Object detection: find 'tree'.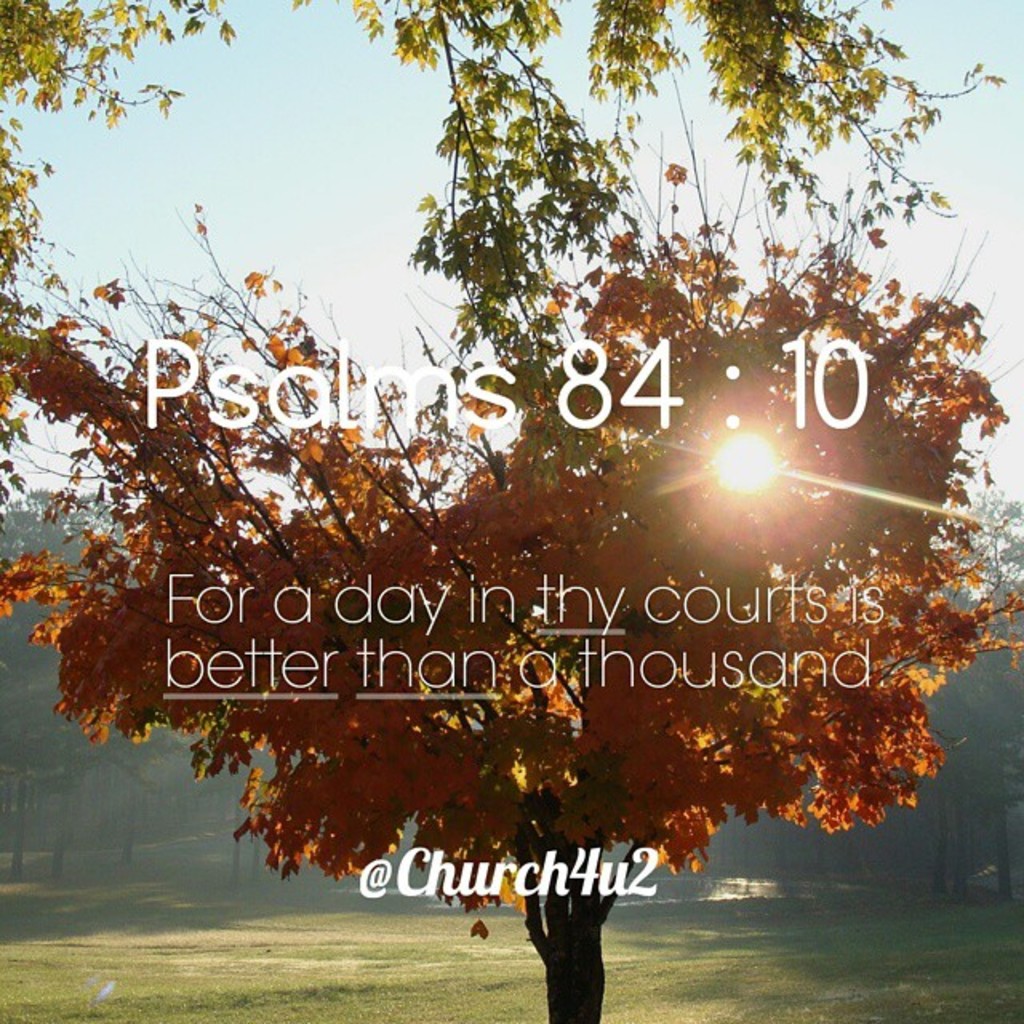
{"x1": 5, "y1": 110, "x2": 1019, "y2": 1014}.
